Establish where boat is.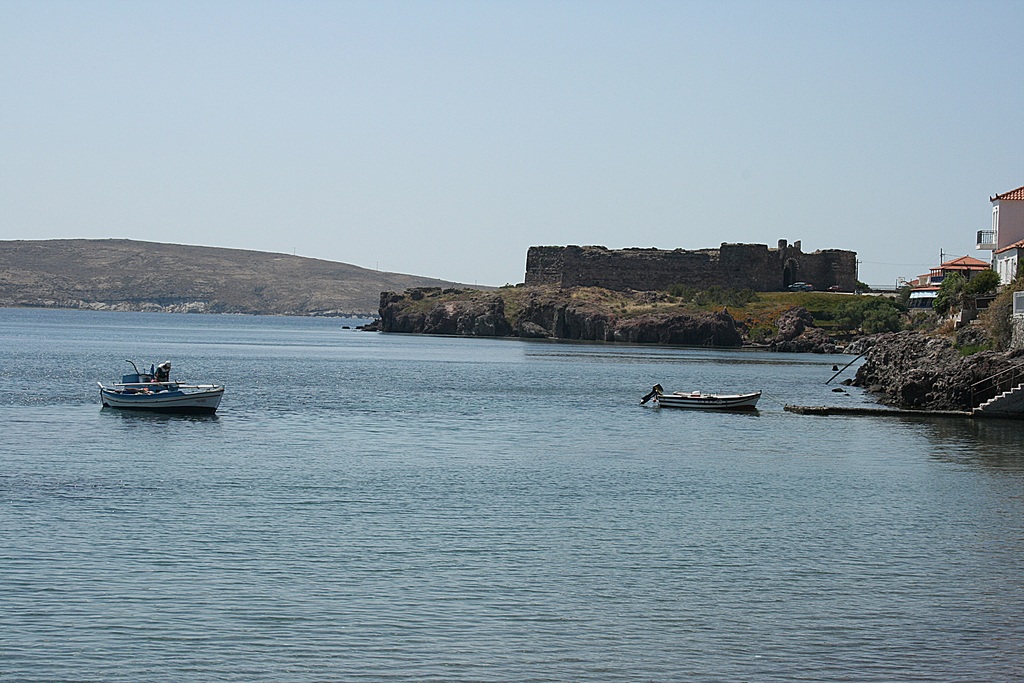
Established at {"left": 93, "top": 352, "right": 220, "bottom": 422}.
